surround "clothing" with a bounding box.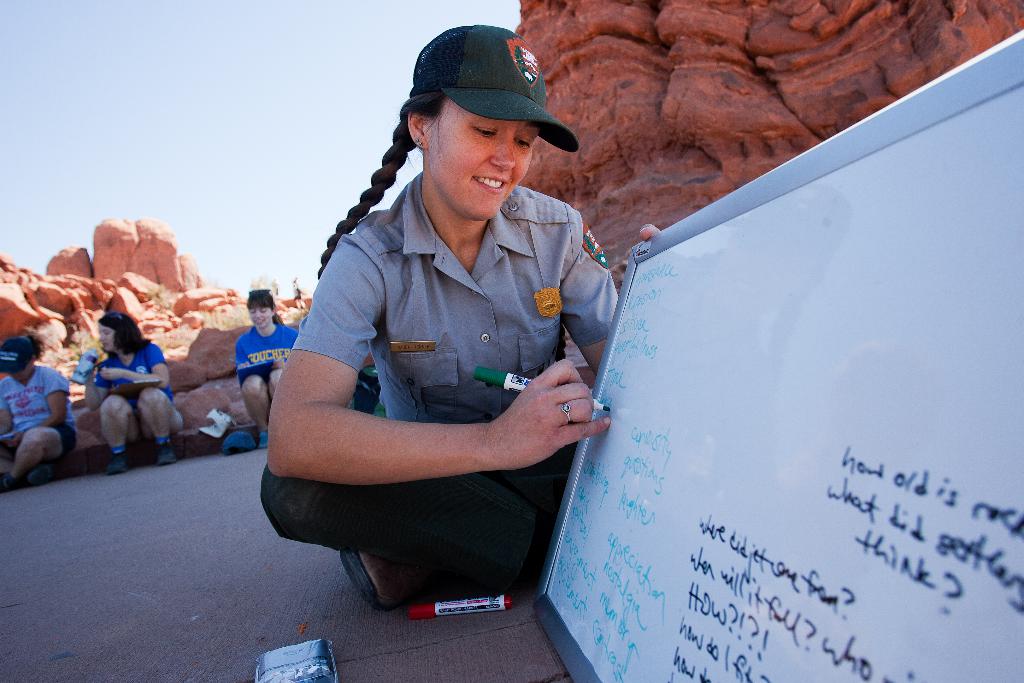
[left=243, top=322, right=302, bottom=388].
